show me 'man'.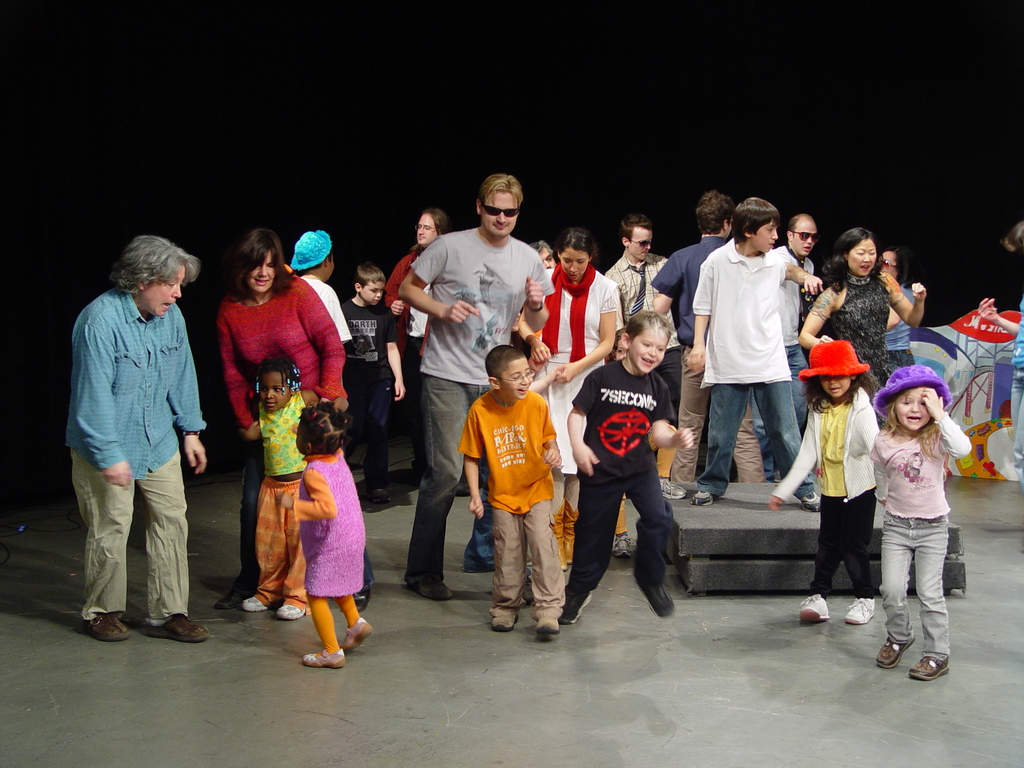
'man' is here: <region>753, 213, 820, 481</region>.
